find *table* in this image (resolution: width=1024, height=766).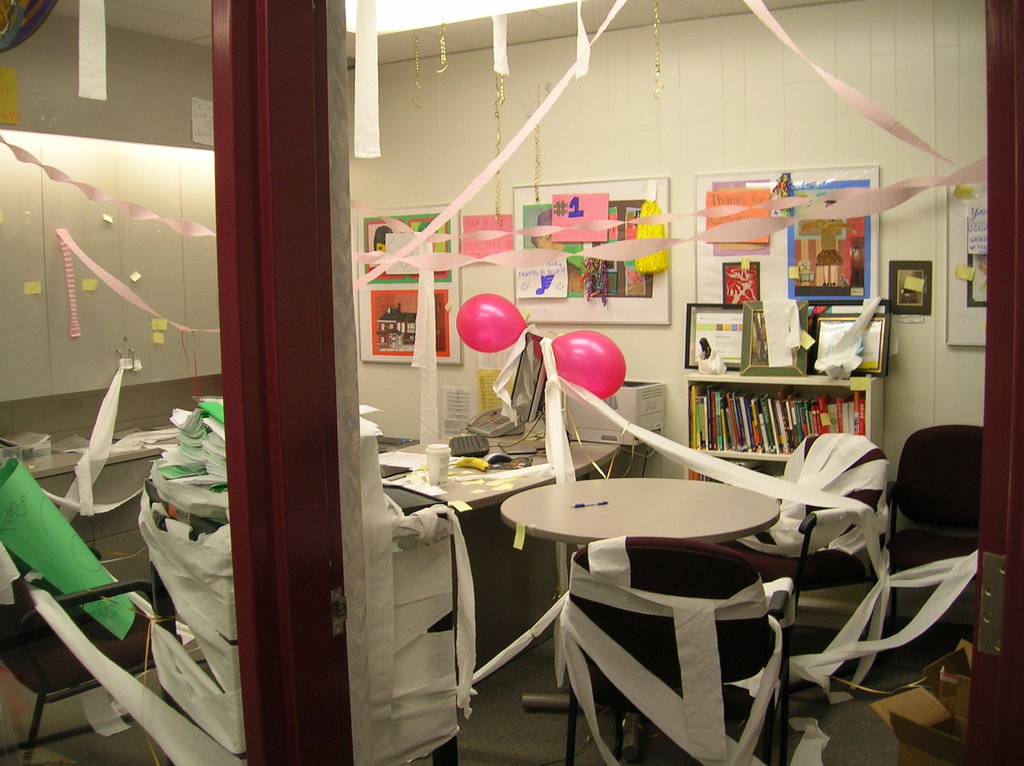
<box>491,478,784,765</box>.
